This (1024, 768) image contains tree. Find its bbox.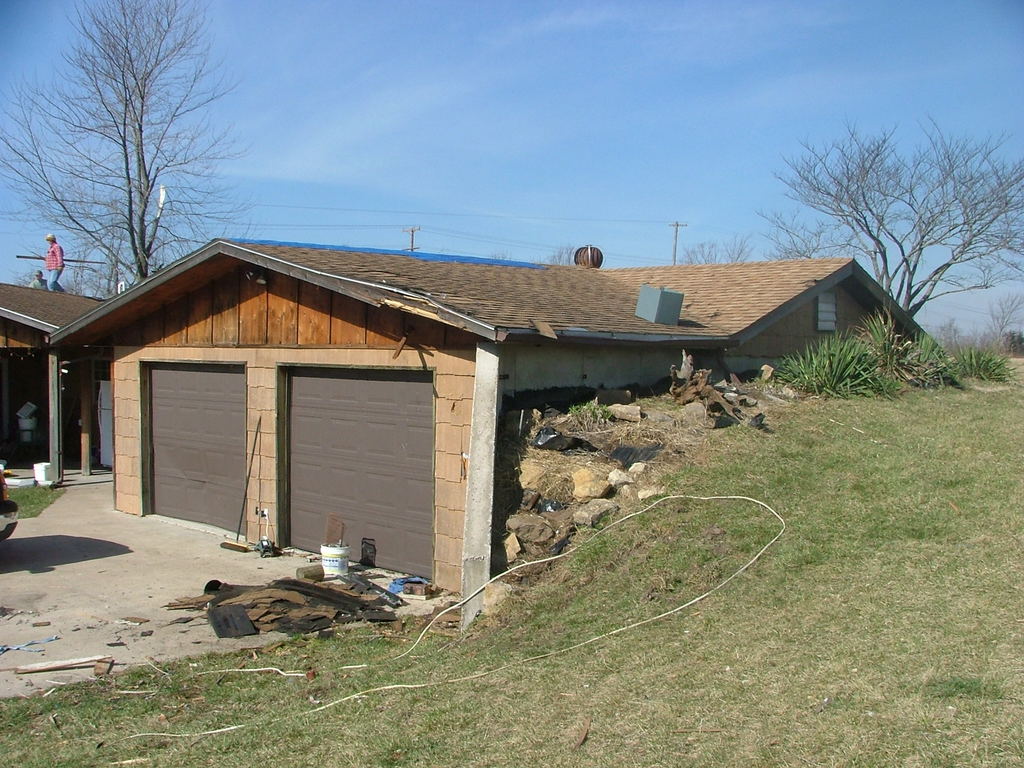
region(678, 232, 758, 262).
